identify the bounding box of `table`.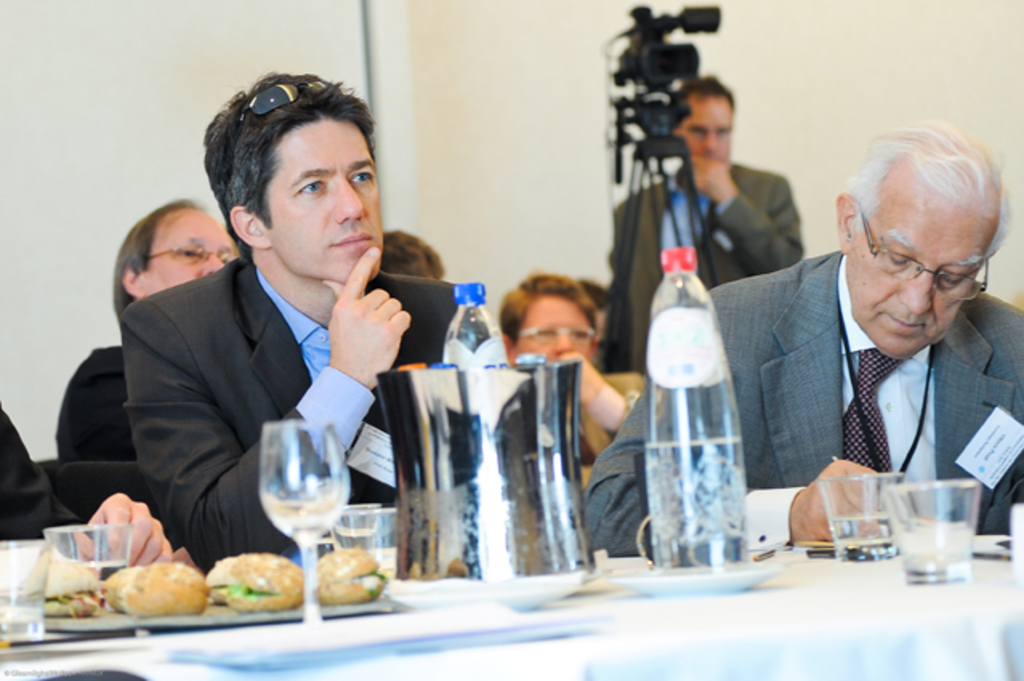
[0,540,1021,679].
